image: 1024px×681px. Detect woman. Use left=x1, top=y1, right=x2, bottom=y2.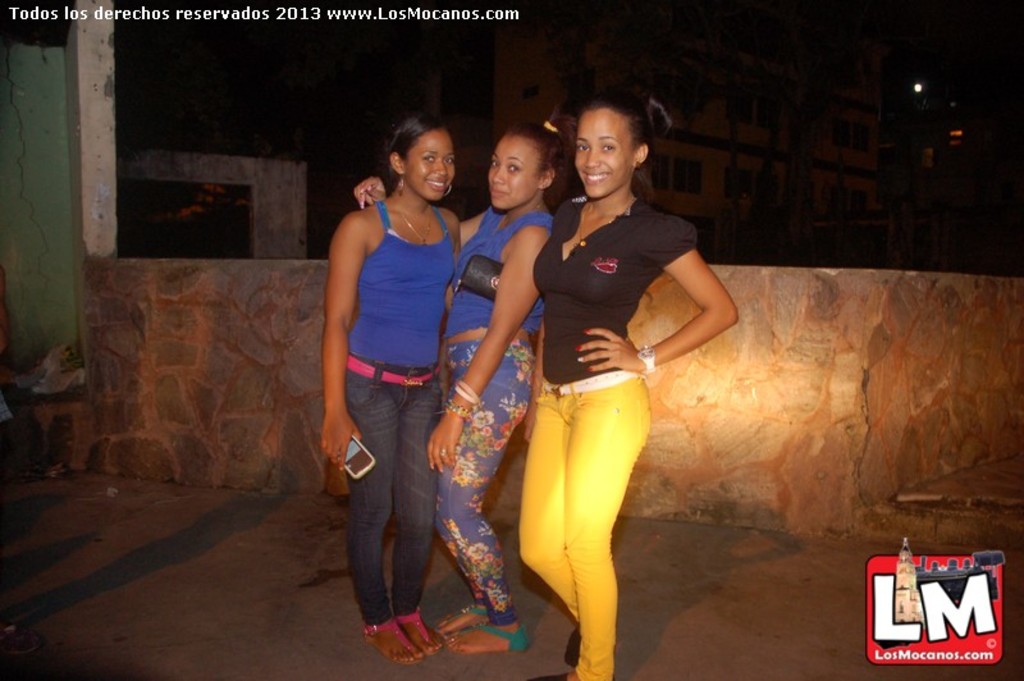
left=532, top=76, right=741, bottom=680.
